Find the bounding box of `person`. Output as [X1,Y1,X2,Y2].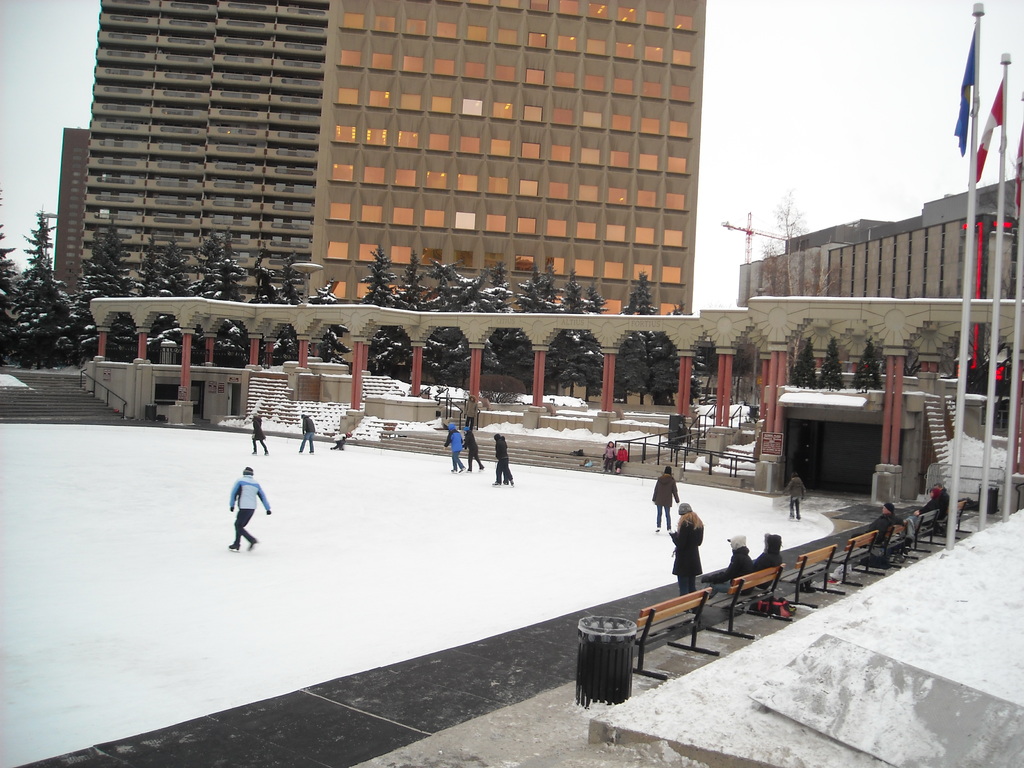
[913,486,940,536].
